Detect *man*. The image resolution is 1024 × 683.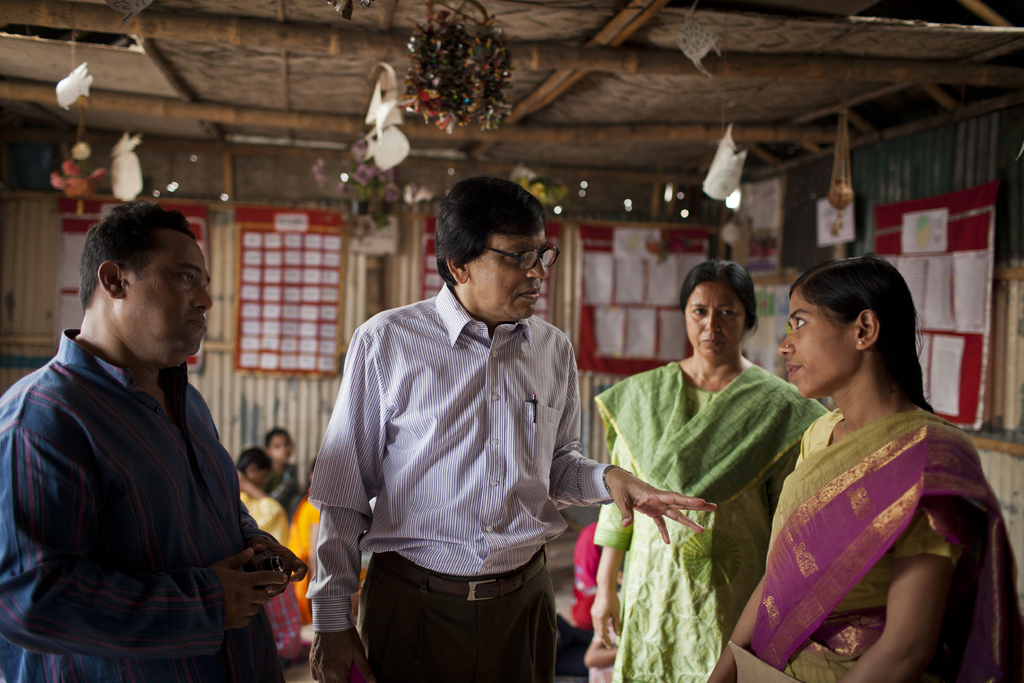
(left=0, top=196, right=313, bottom=682).
